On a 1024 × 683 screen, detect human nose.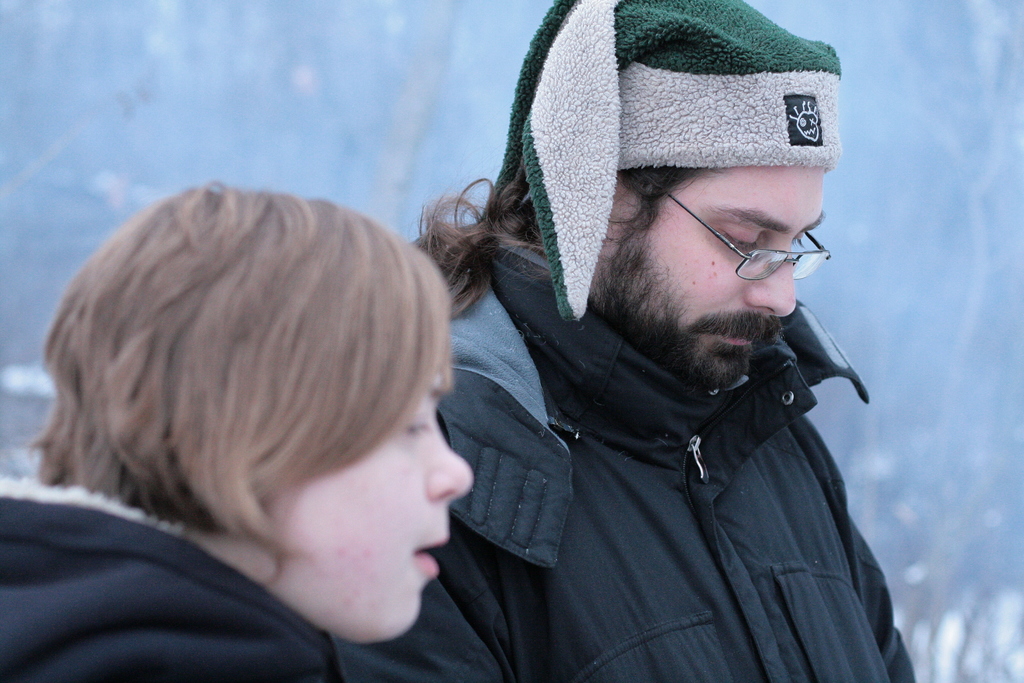
{"left": 426, "top": 413, "right": 474, "bottom": 507}.
